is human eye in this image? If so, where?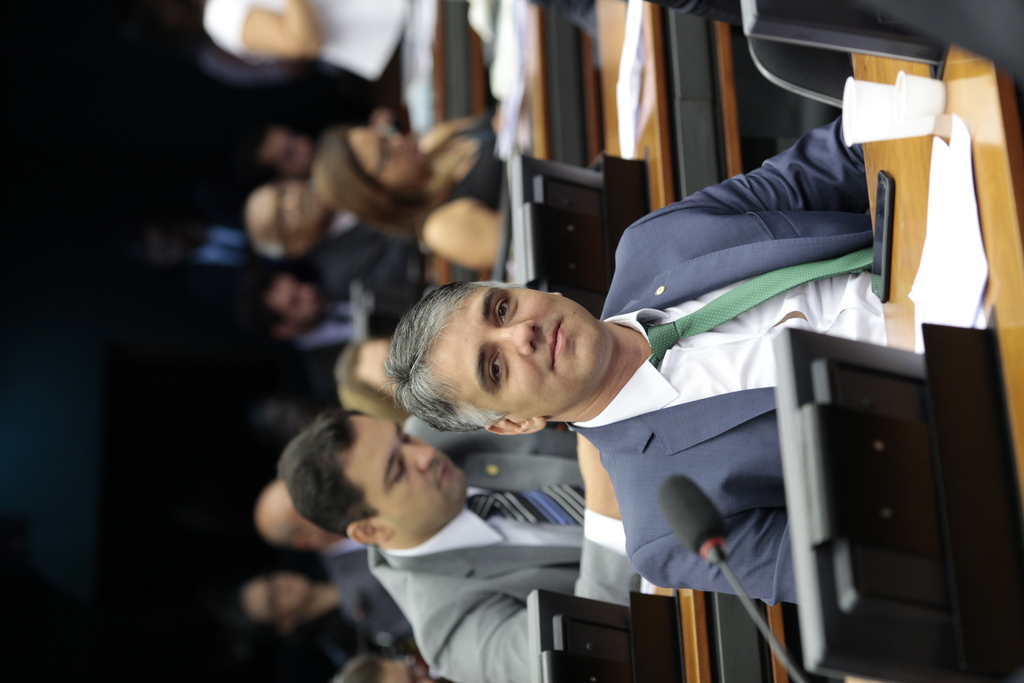
Yes, at (left=389, top=459, right=406, bottom=484).
